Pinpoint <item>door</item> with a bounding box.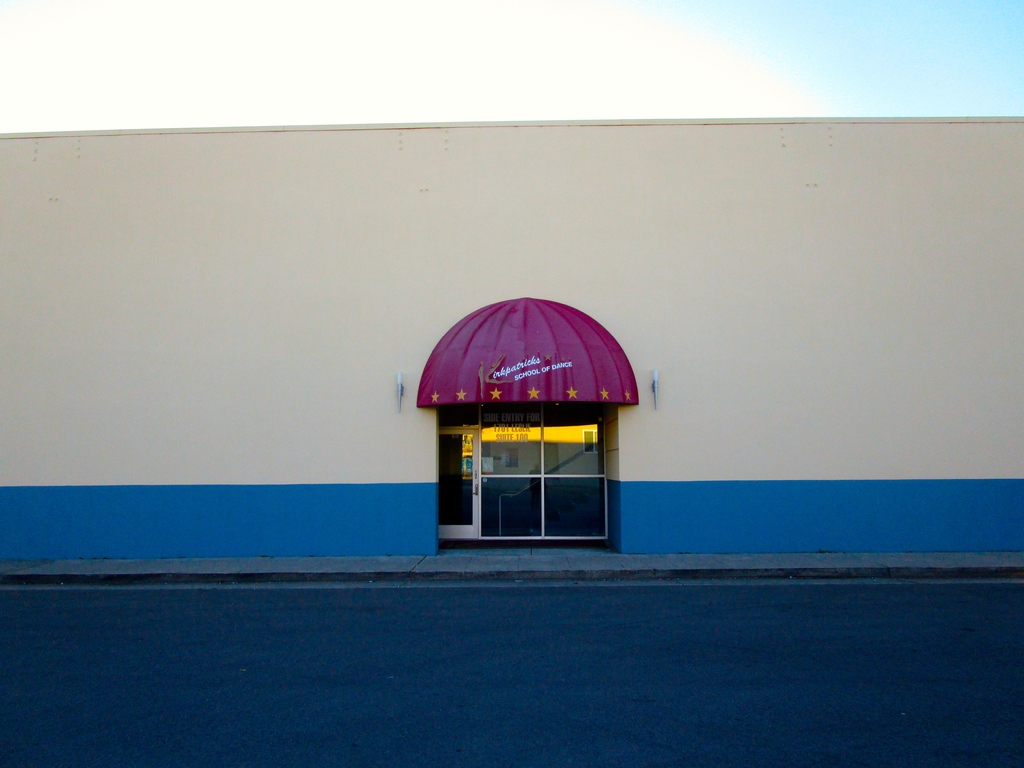
select_region(451, 419, 610, 544).
